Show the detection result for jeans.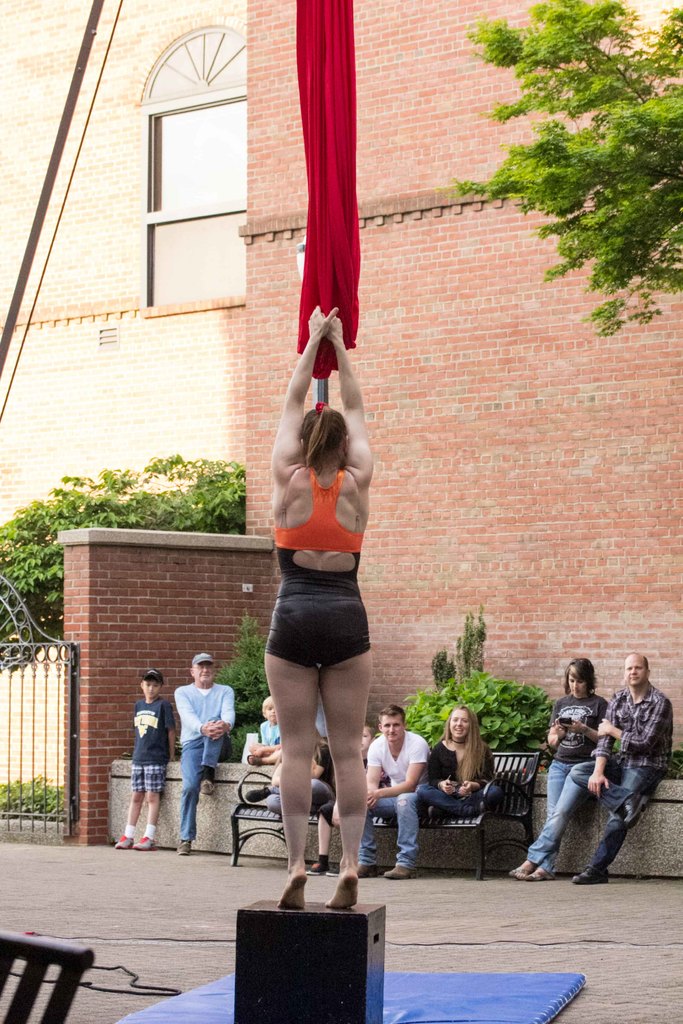
left=417, top=774, right=506, bottom=824.
